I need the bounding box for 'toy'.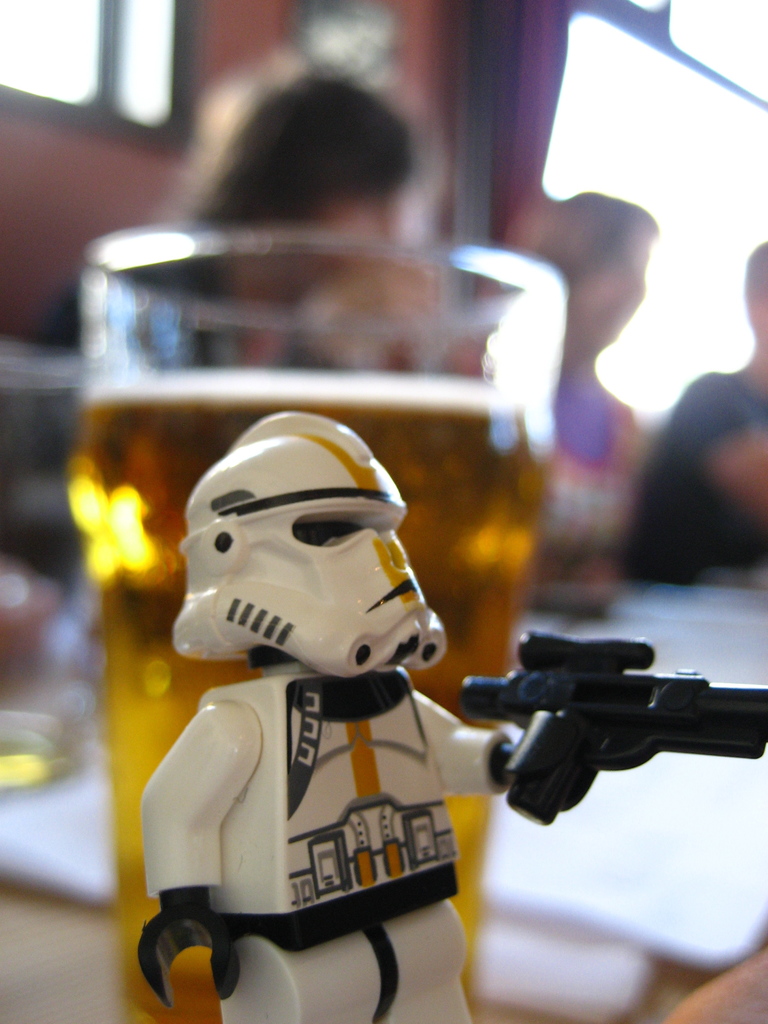
Here it is: bbox=[140, 409, 767, 1023].
